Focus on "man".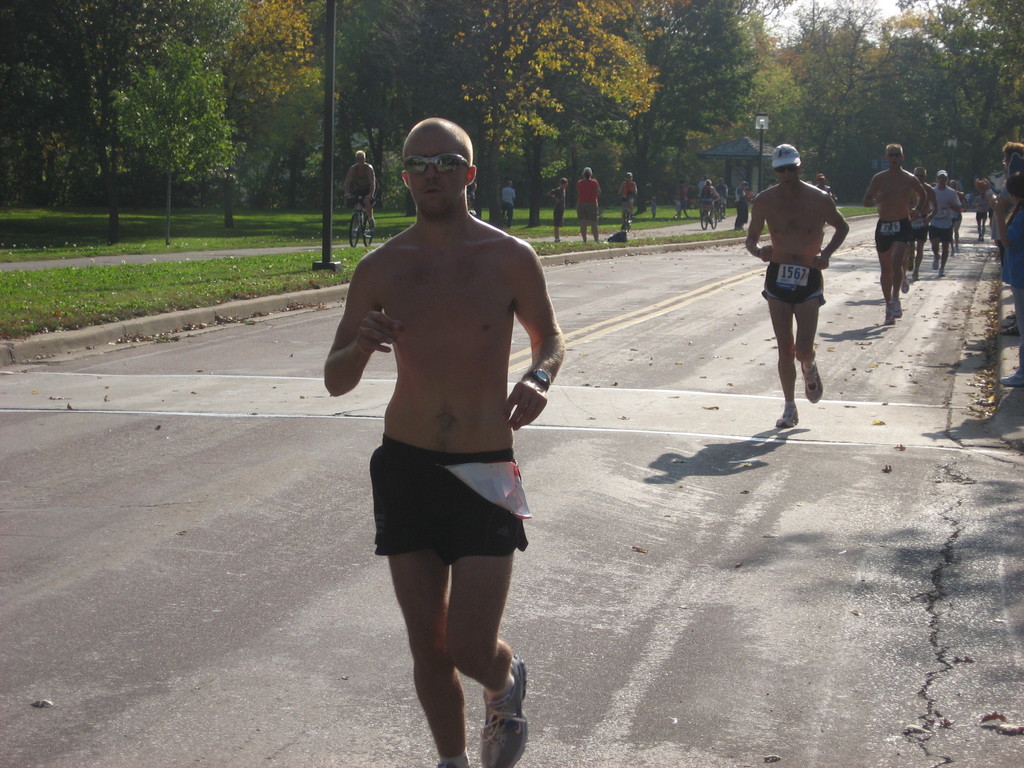
Focused at 740:136:861:434.
